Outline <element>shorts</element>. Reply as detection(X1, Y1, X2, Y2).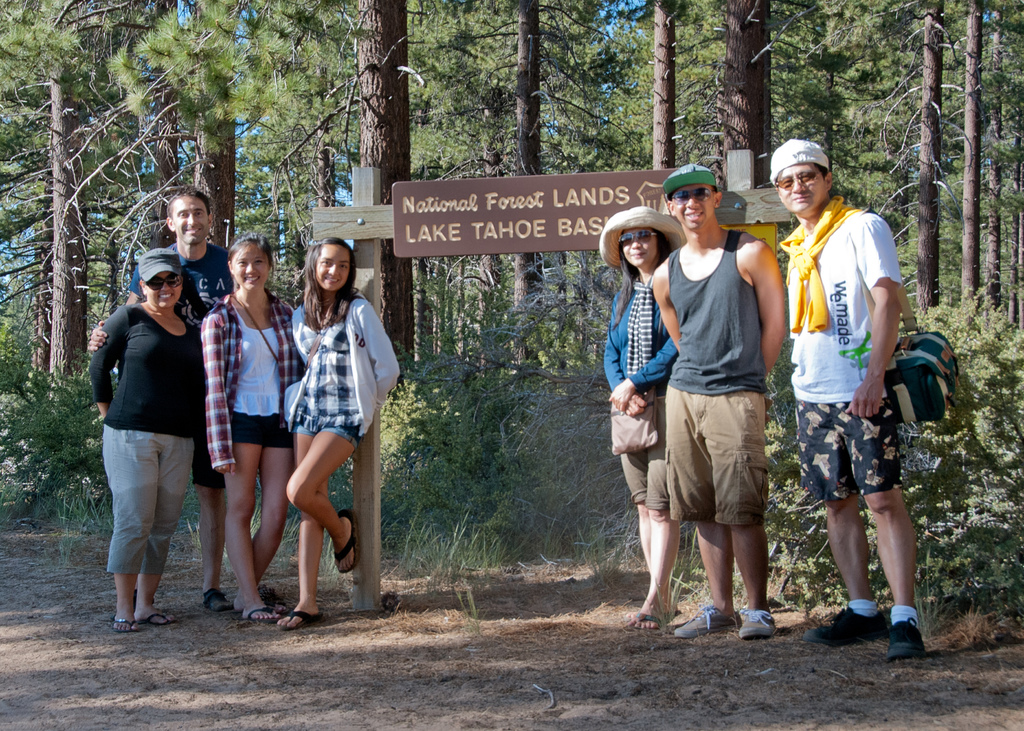
detection(294, 417, 356, 454).
